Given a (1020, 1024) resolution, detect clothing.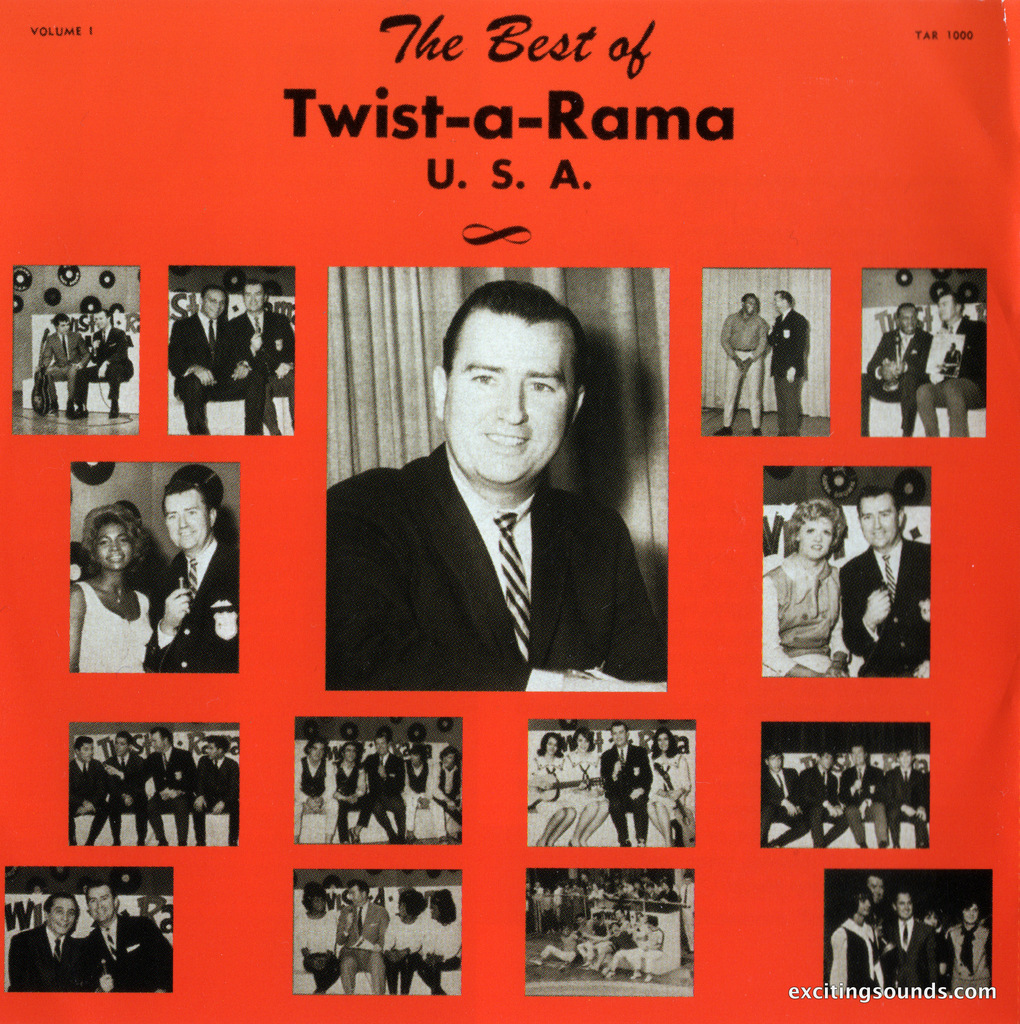
(left=715, top=312, right=775, bottom=428).
